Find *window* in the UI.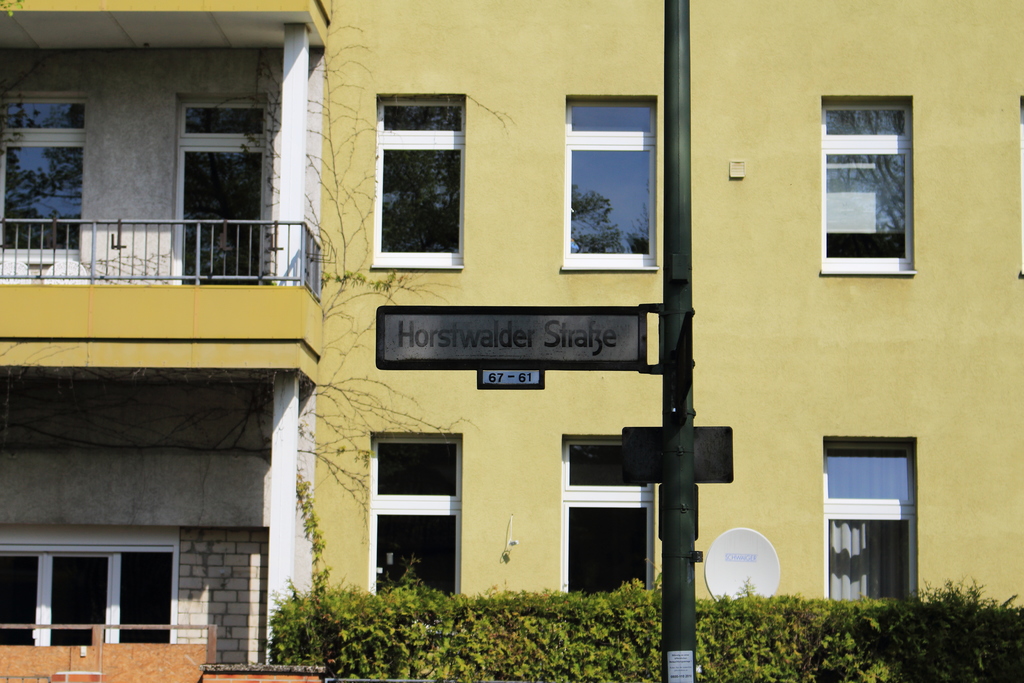
UI element at l=374, t=97, r=461, b=262.
